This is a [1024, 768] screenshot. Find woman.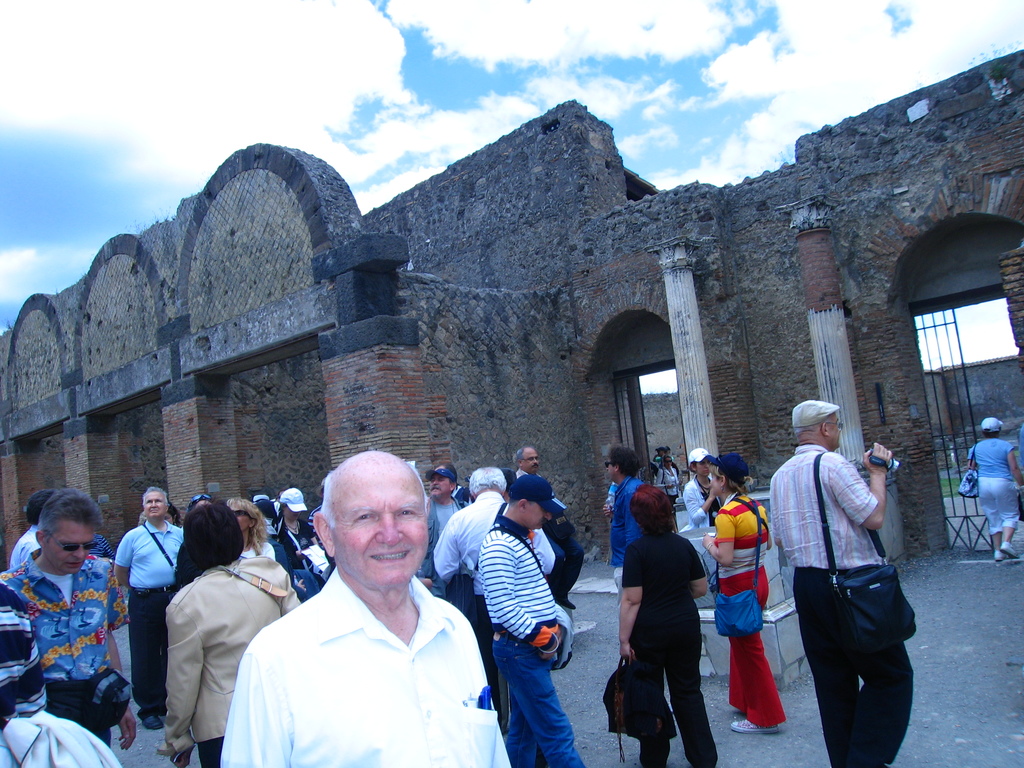
Bounding box: pyautogui.locateOnScreen(965, 417, 1023, 566).
